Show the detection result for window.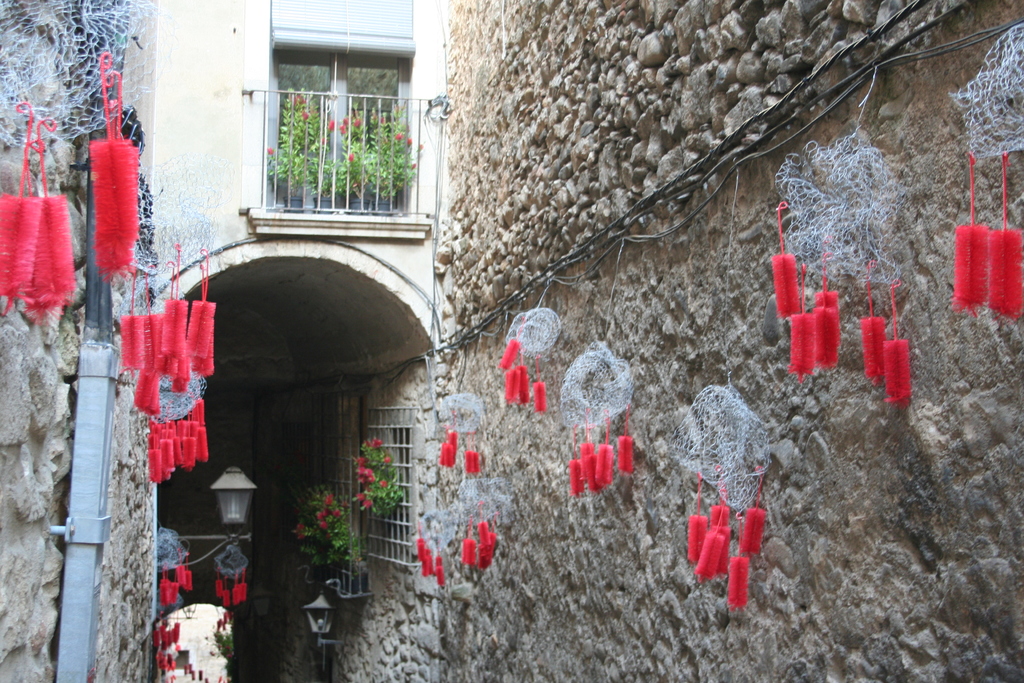
[362,404,420,561].
